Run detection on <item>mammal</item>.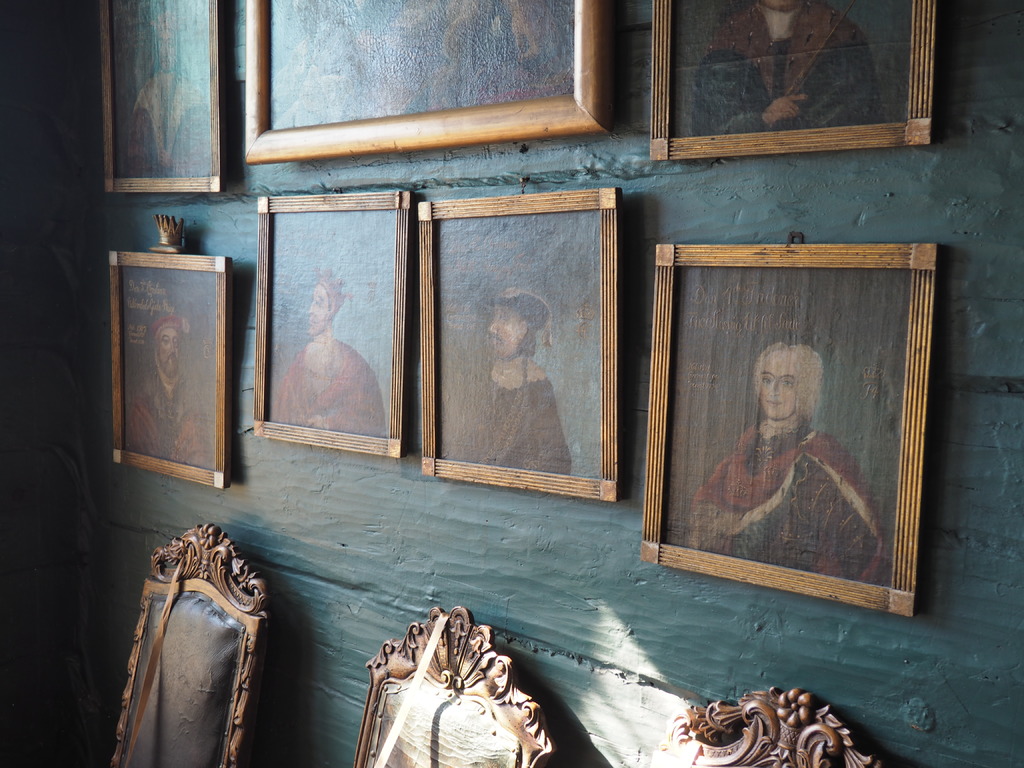
Result: BBox(120, 6, 210, 174).
